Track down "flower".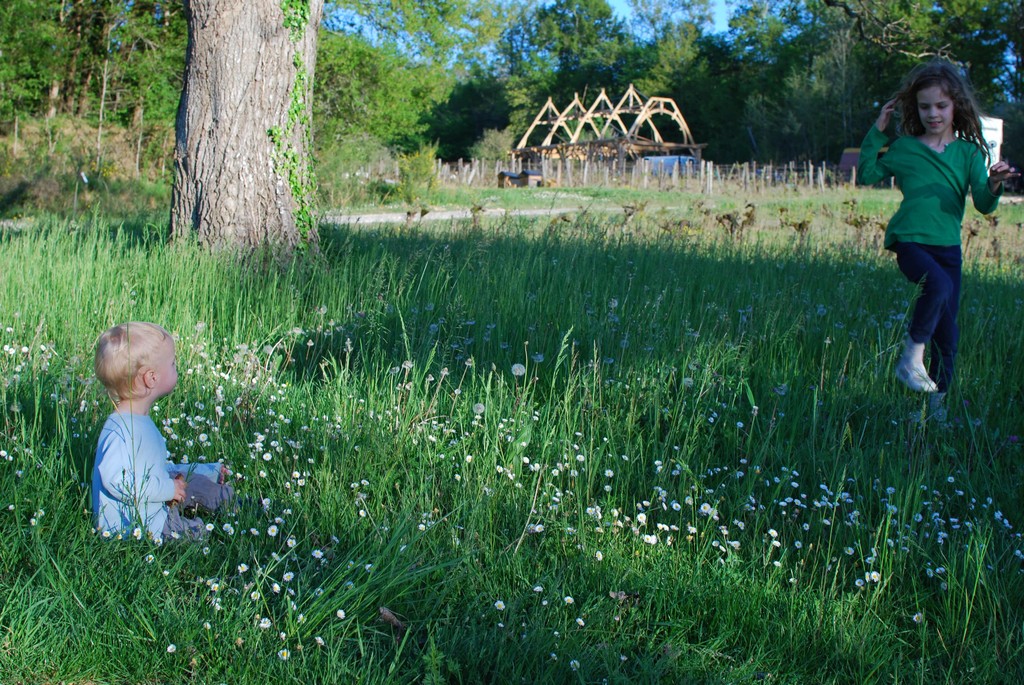
Tracked to pyautogui.locateOnScreen(602, 467, 618, 479).
